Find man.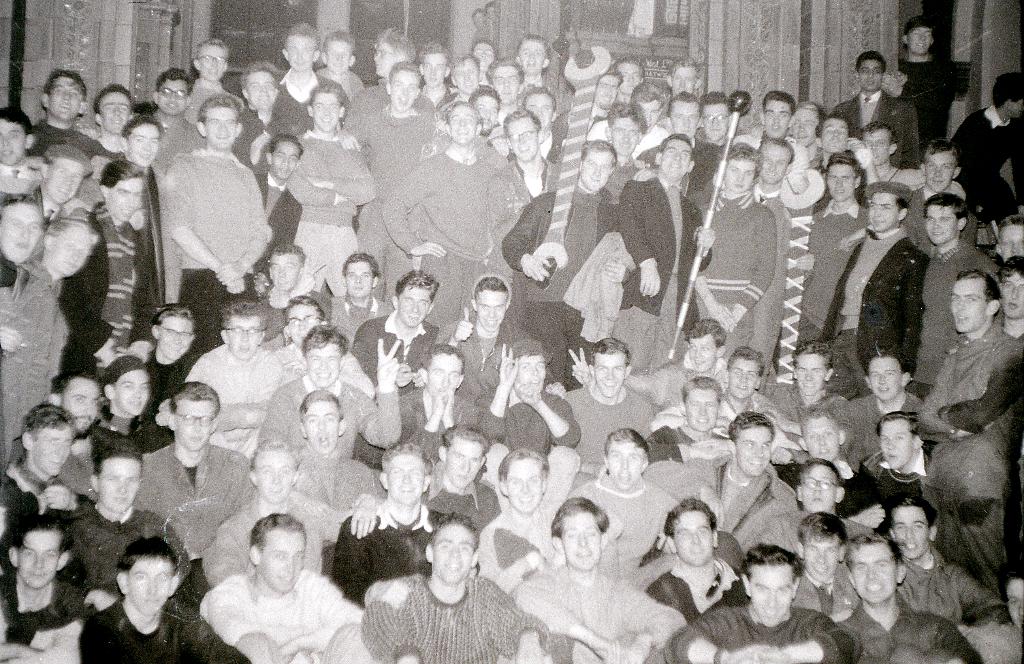
<region>822, 114, 851, 165</region>.
